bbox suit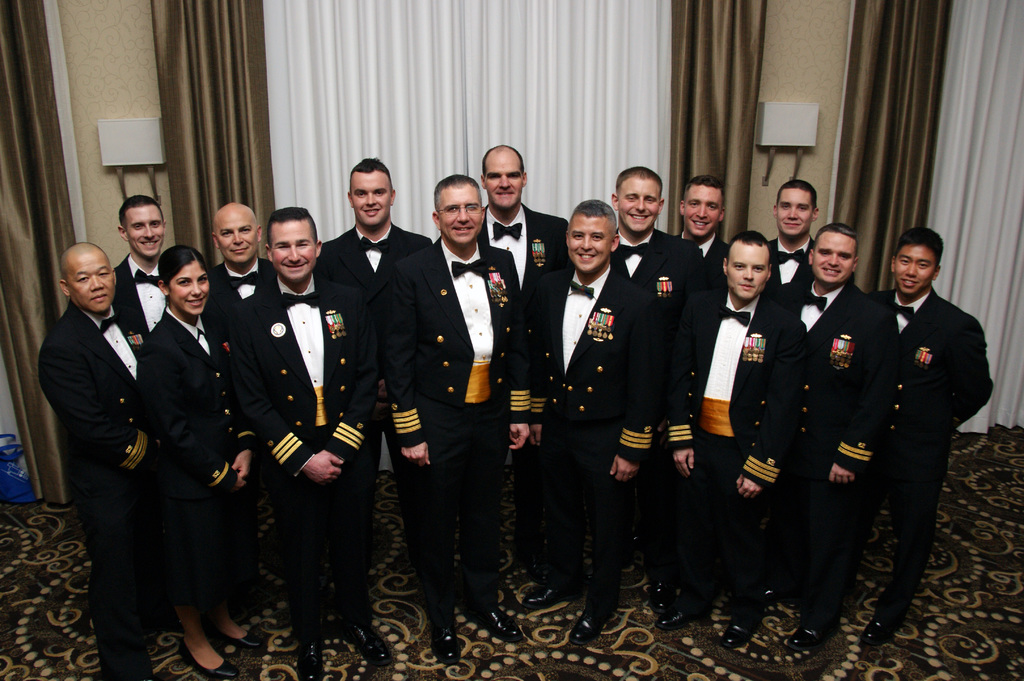
BBox(865, 289, 995, 614)
